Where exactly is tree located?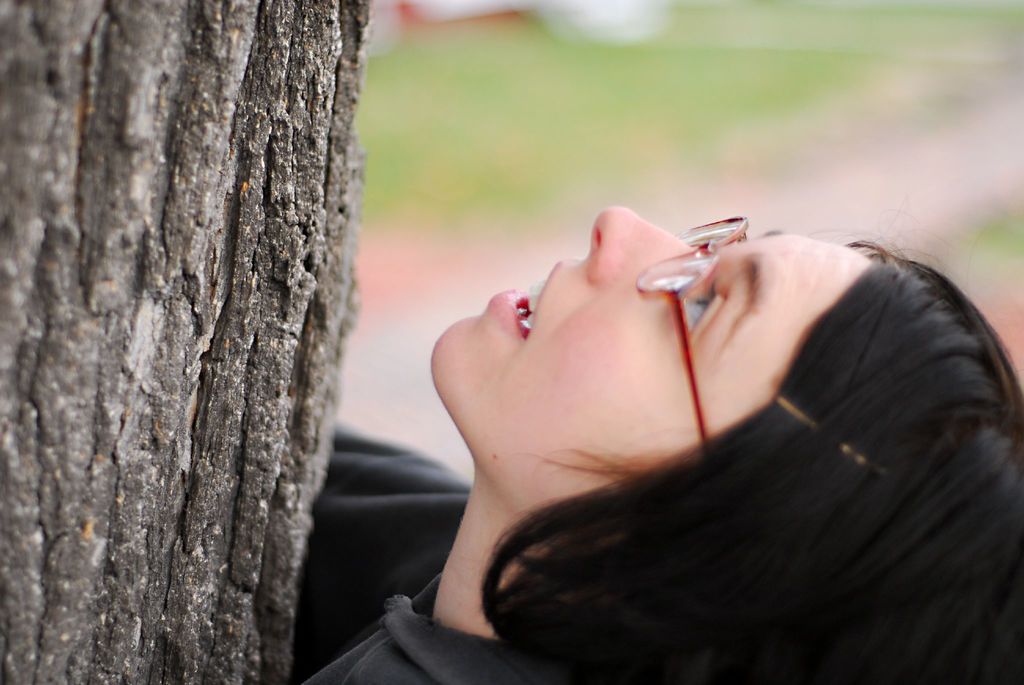
Its bounding box is 0/0/370/675.
